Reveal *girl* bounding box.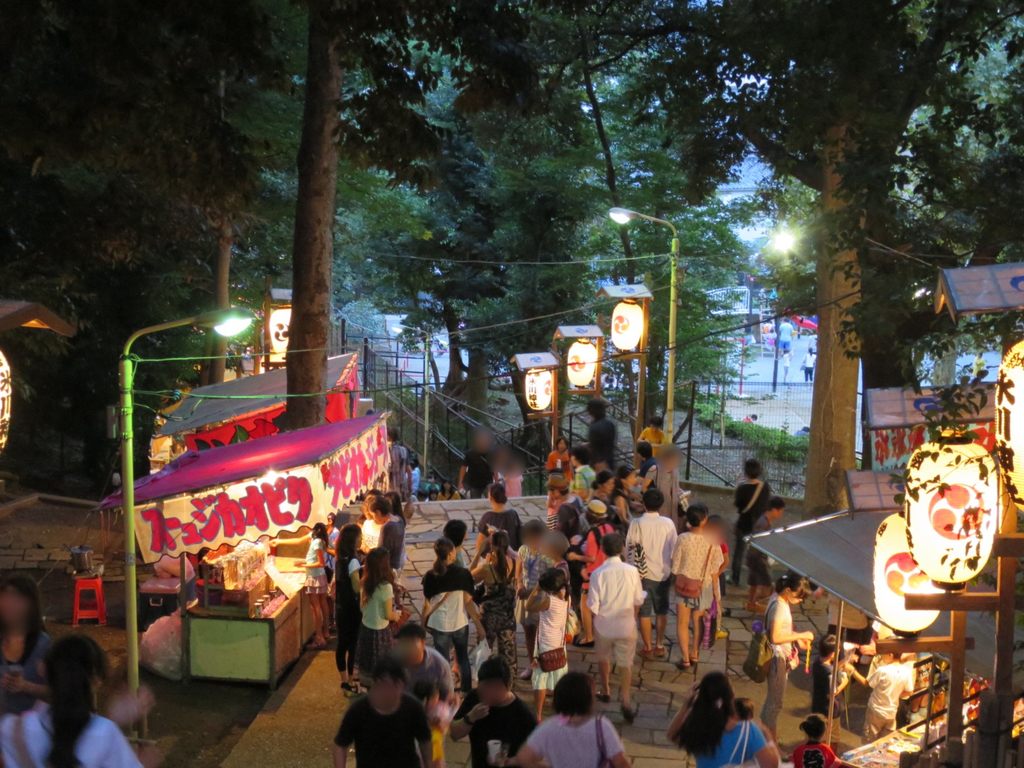
Revealed: rect(678, 673, 759, 763).
